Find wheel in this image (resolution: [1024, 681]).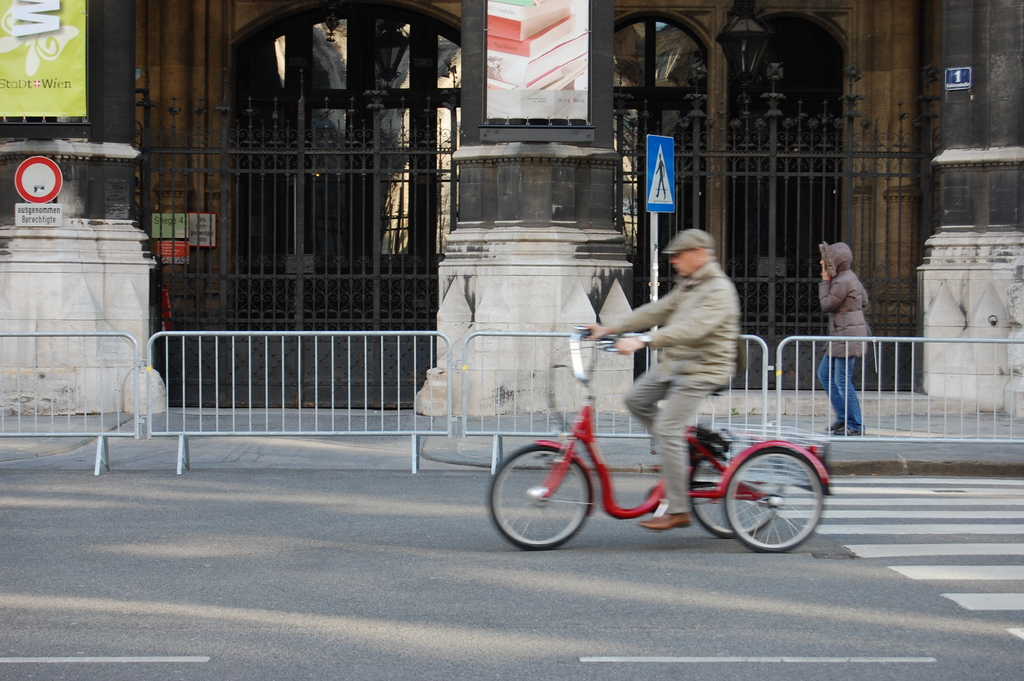
489 444 589 550.
